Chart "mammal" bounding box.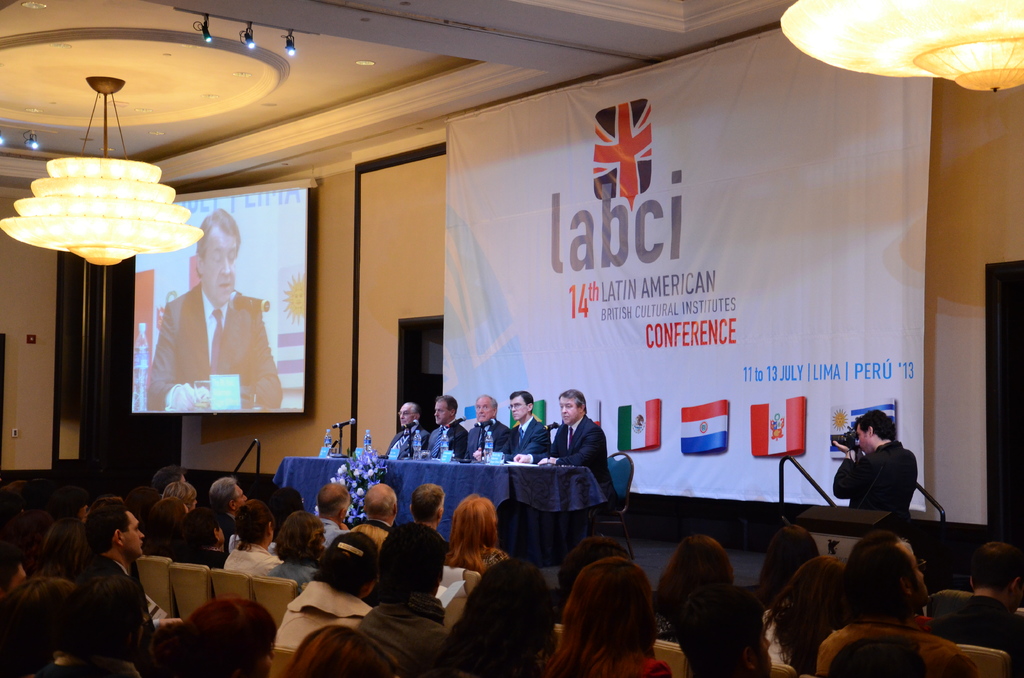
Charted: box=[419, 389, 468, 462].
